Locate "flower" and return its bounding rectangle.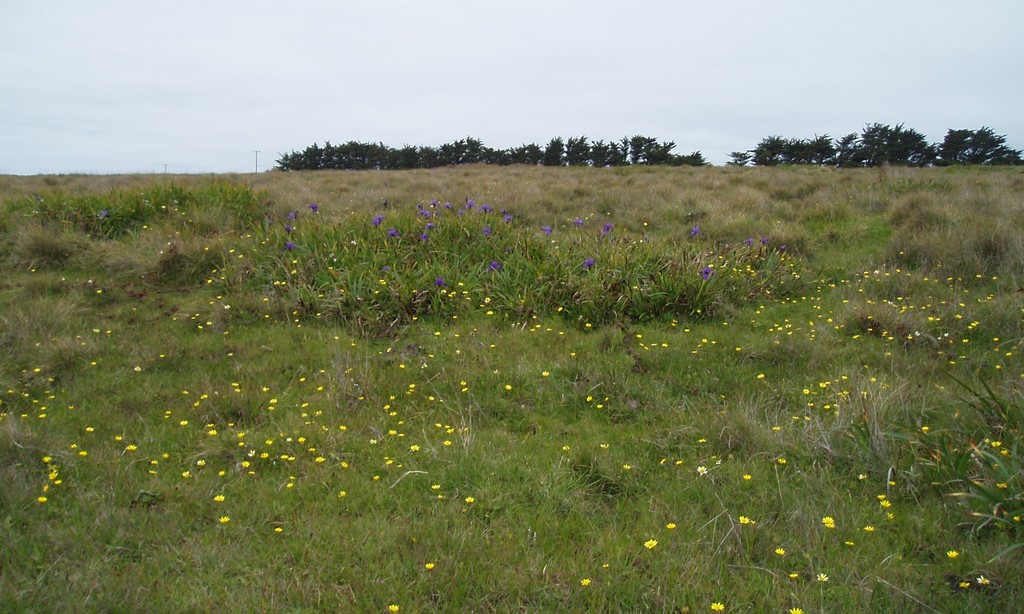
{"x1": 643, "y1": 539, "x2": 659, "y2": 547}.
